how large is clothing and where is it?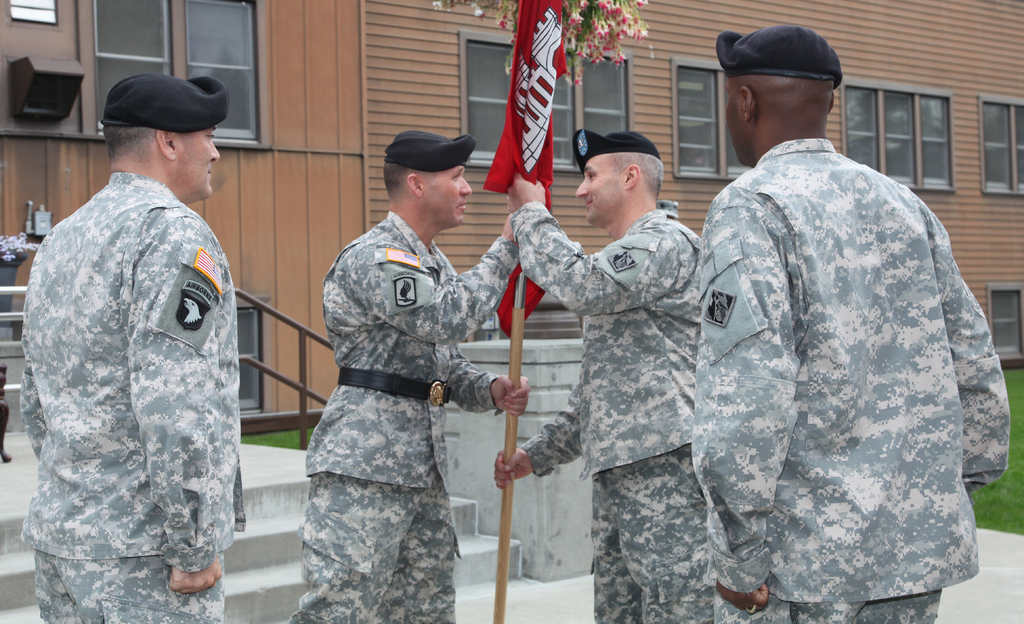
Bounding box: l=285, t=196, r=519, b=623.
